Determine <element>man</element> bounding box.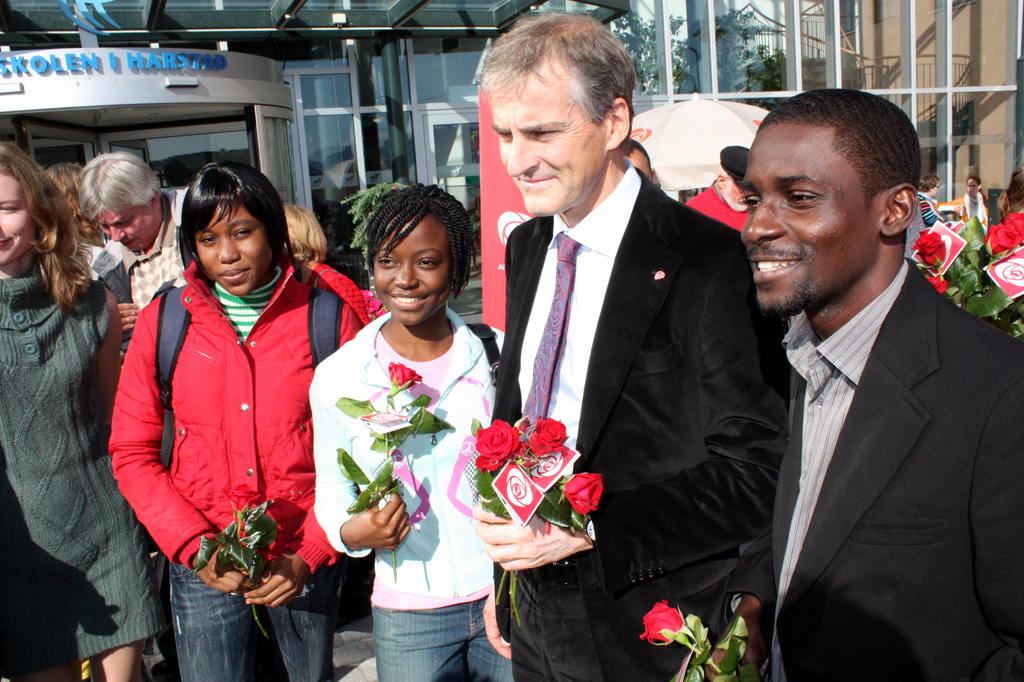
Determined: 451:6:786:681.
